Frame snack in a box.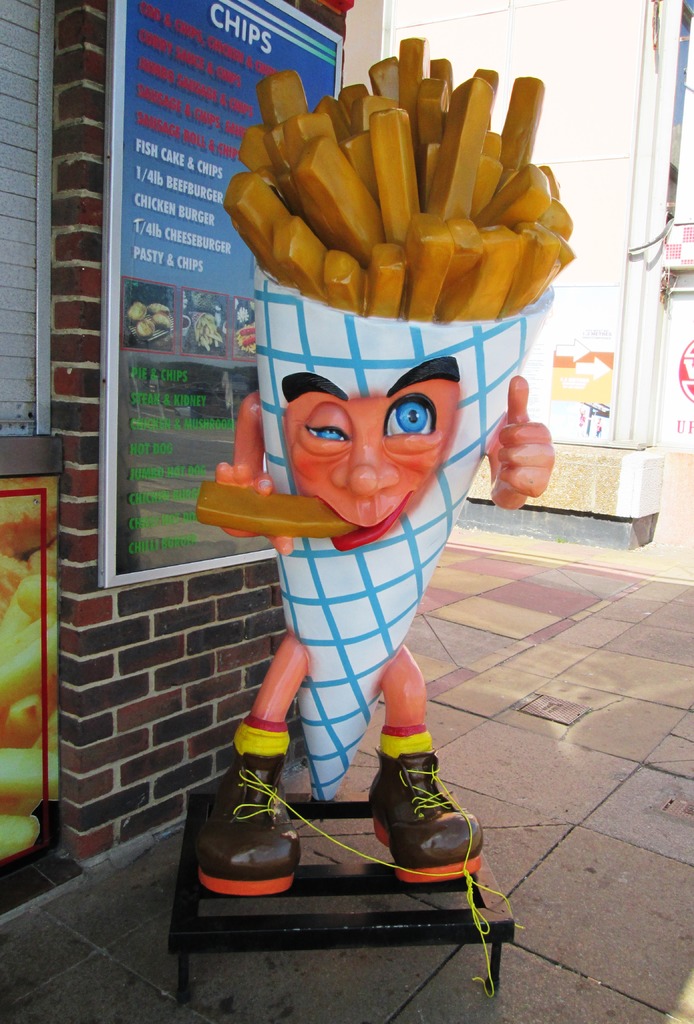
bbox=(229, 86, 587, 310).
